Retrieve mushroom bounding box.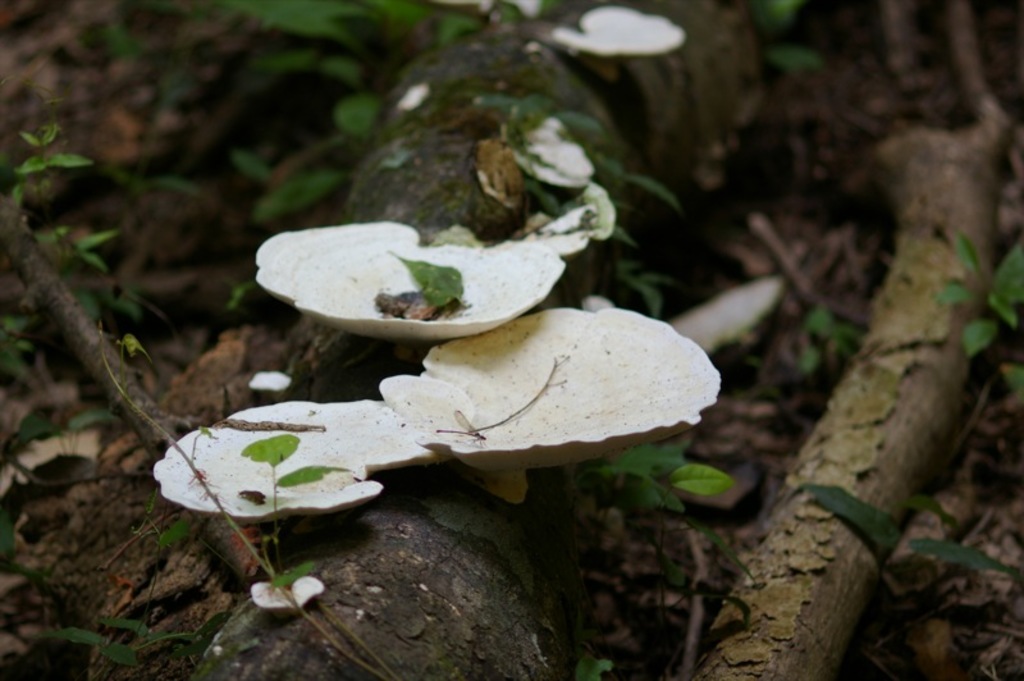
Bounding box: detection(250, 373, 293, 394).
